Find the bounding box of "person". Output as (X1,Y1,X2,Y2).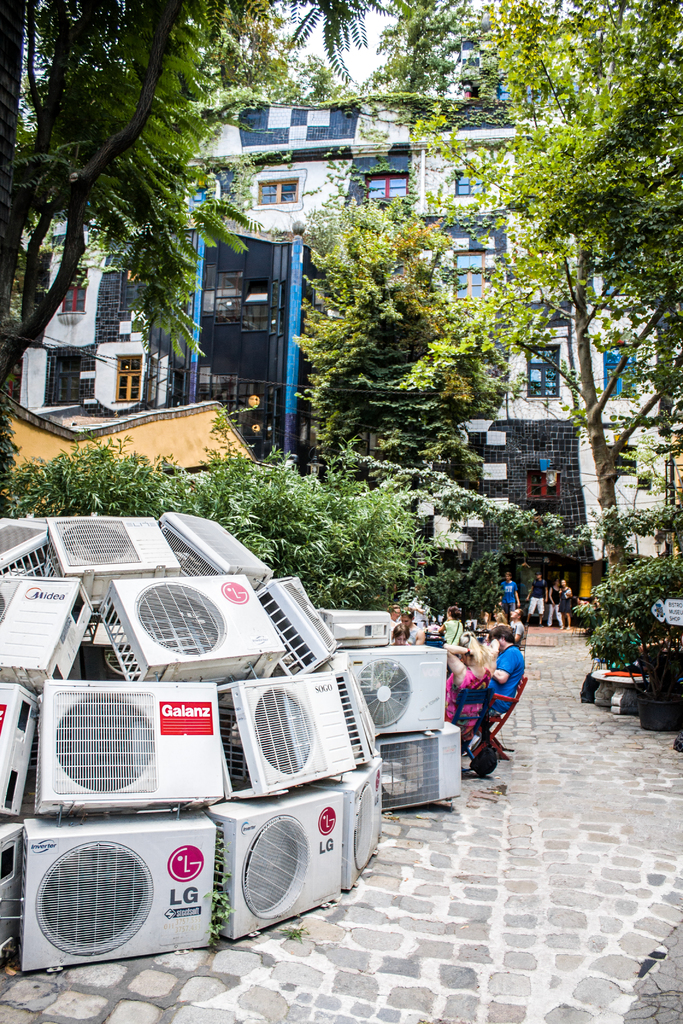
(485,623,513,707).
